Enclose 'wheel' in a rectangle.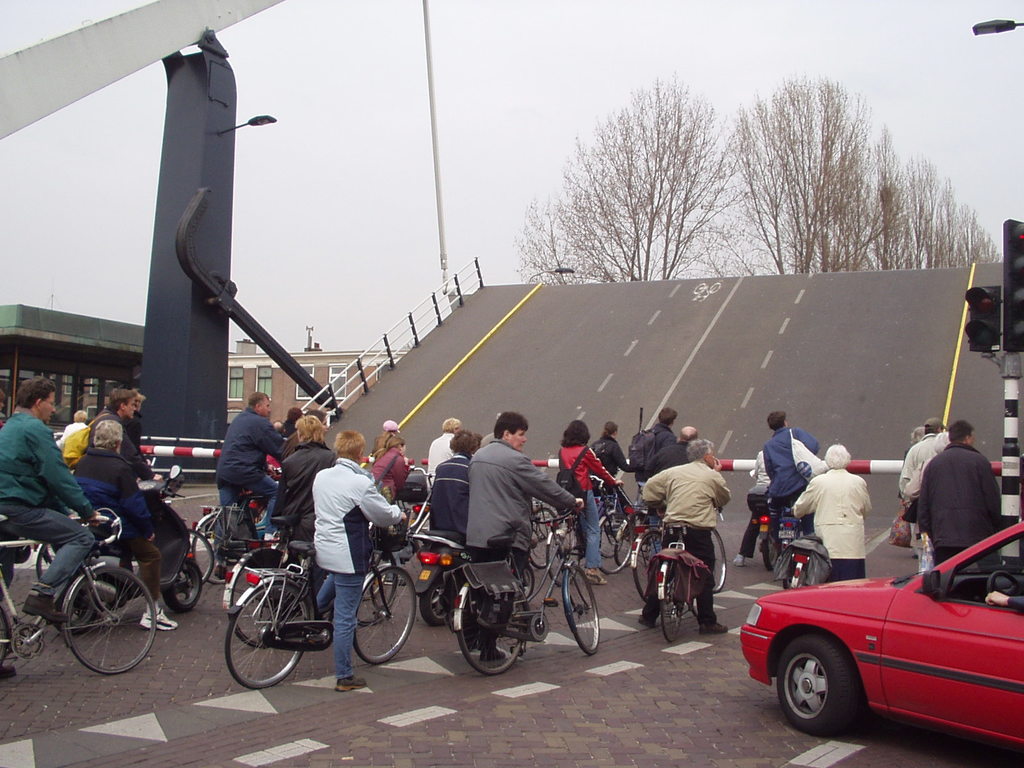
<region>659, 554, 694, 643</region>.
